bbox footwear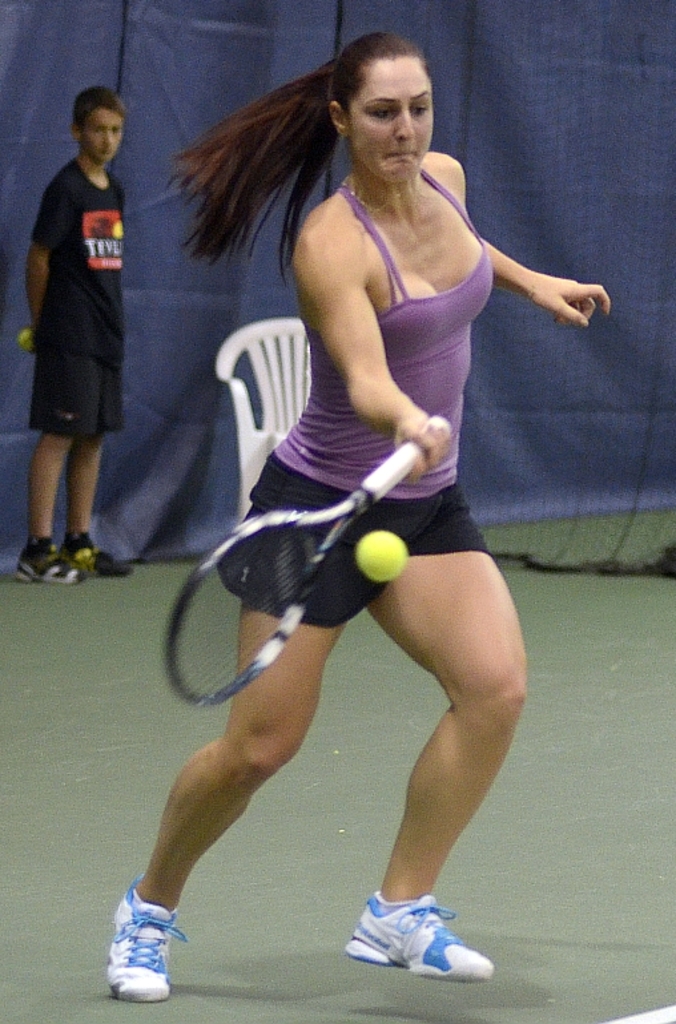
[339,888,482,973]
